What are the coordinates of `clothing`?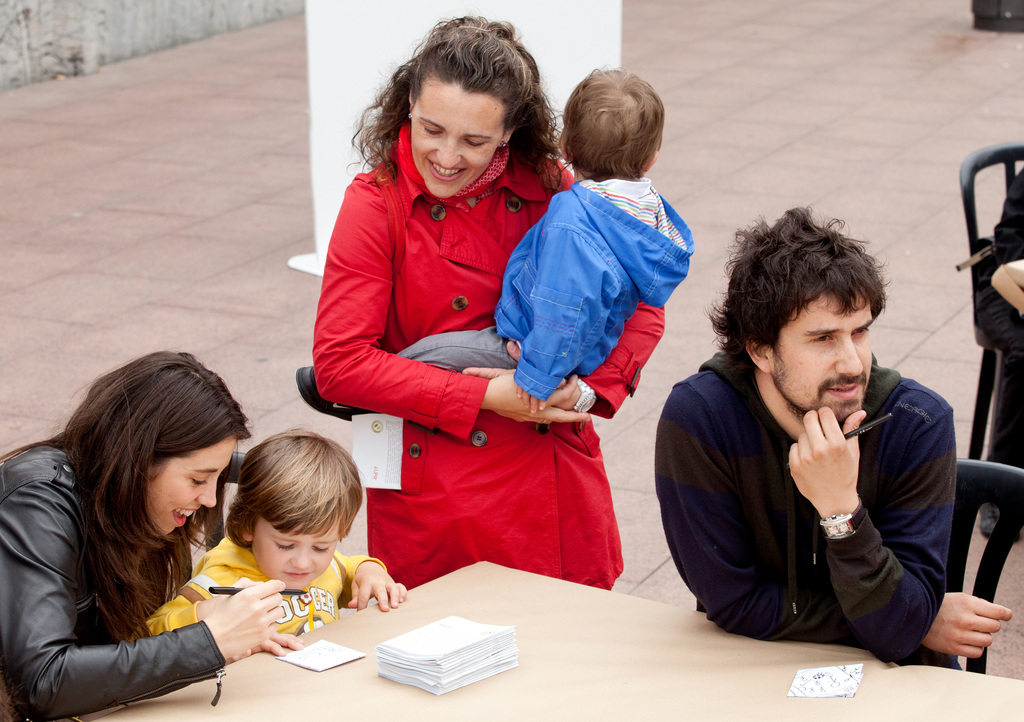
locate(140, 544, 378, 654).
